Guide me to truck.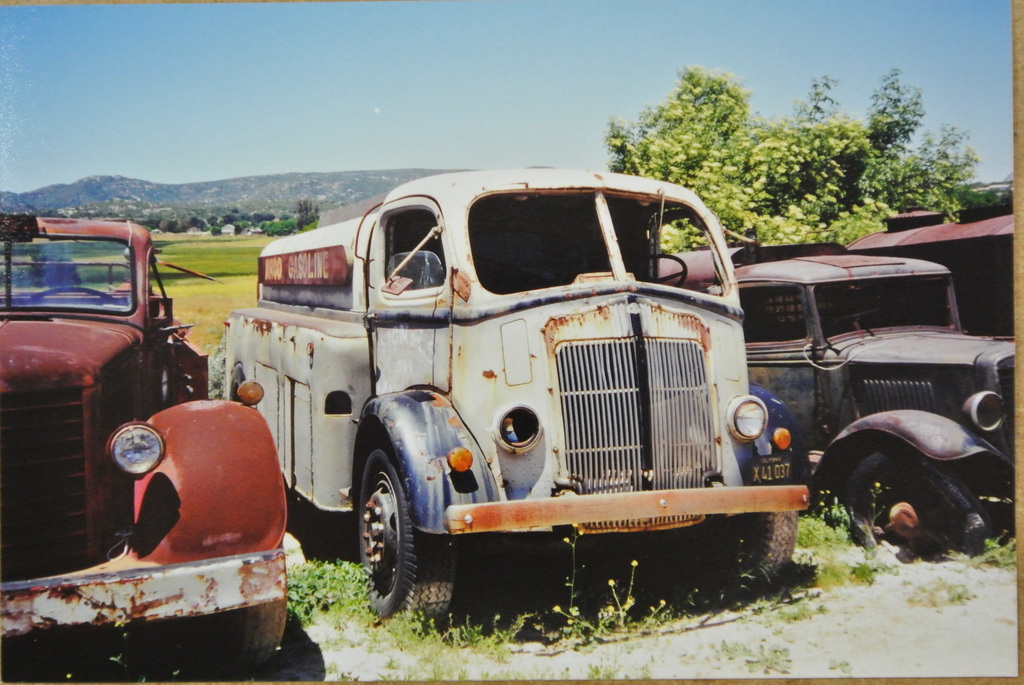
Guidance: <region>0, 216, 294, 683</region>.
